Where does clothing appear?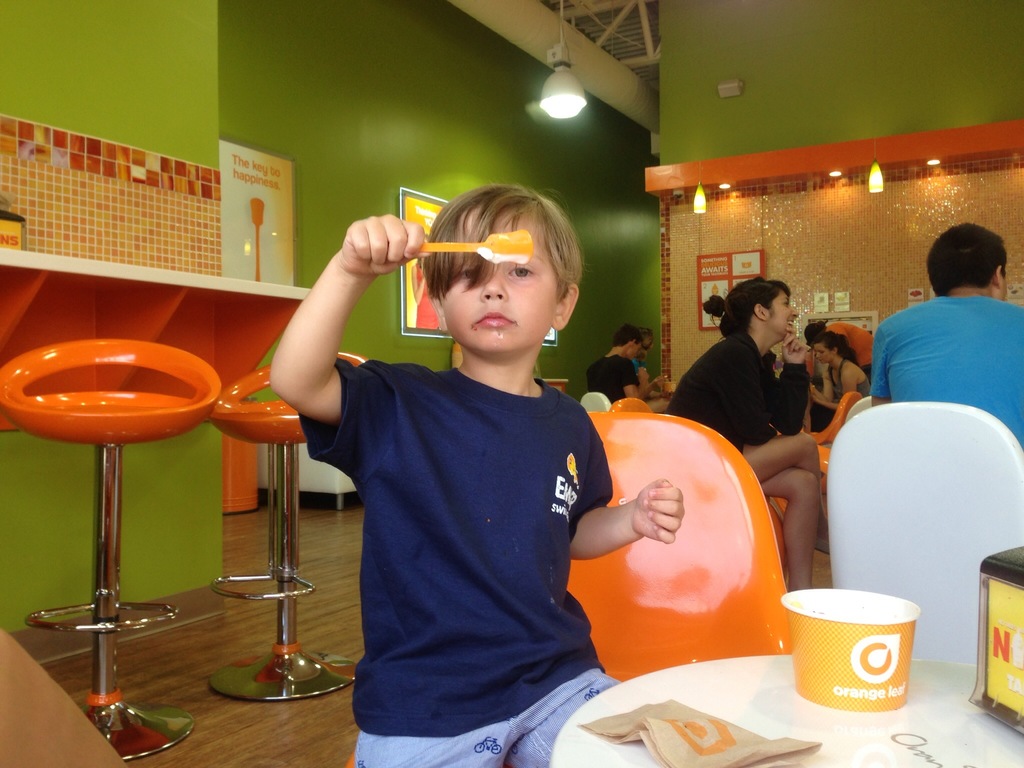
Appears at region(865, 290, 1023, 450).
